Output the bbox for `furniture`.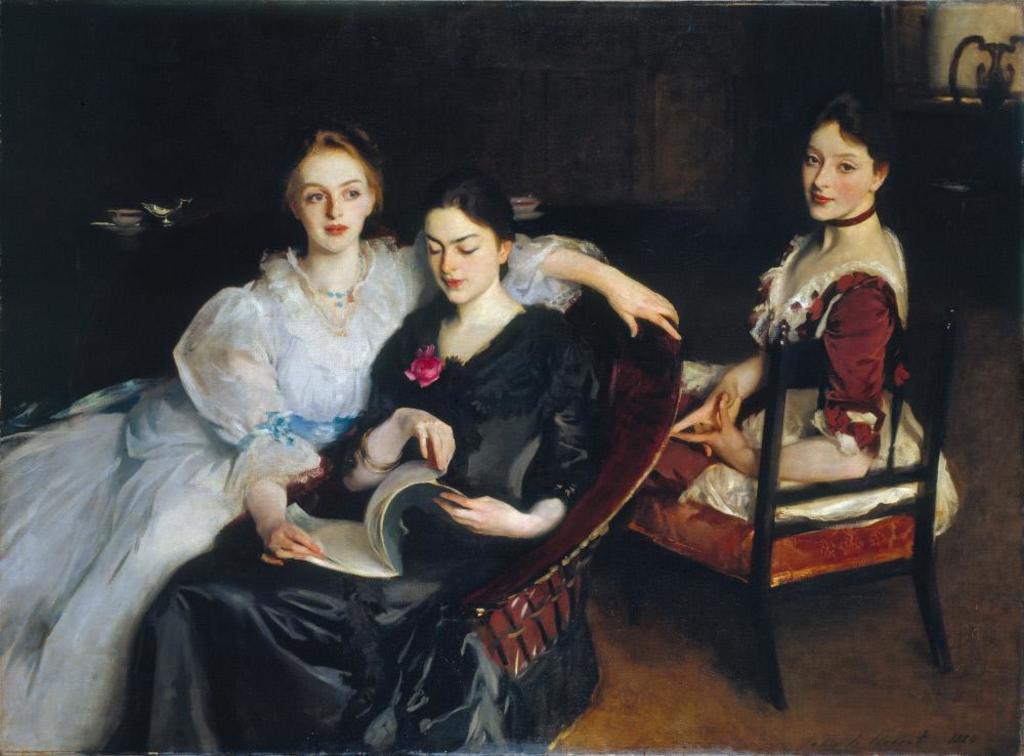
(219,288,684,755).
